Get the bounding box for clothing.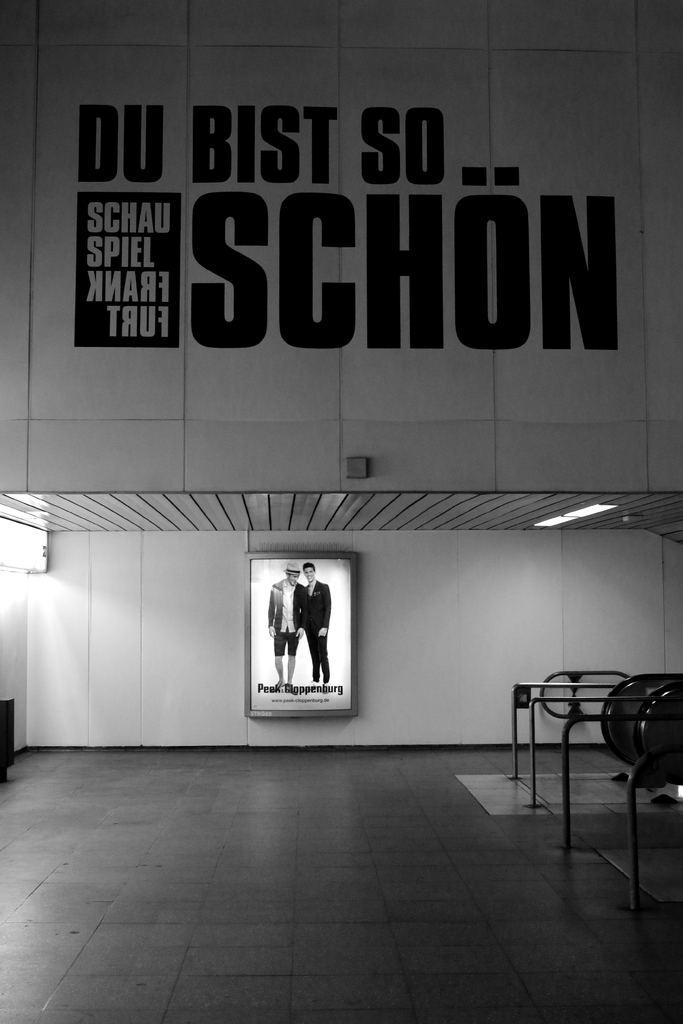
<bbox>272, 573, 299, 654</bbox>.
